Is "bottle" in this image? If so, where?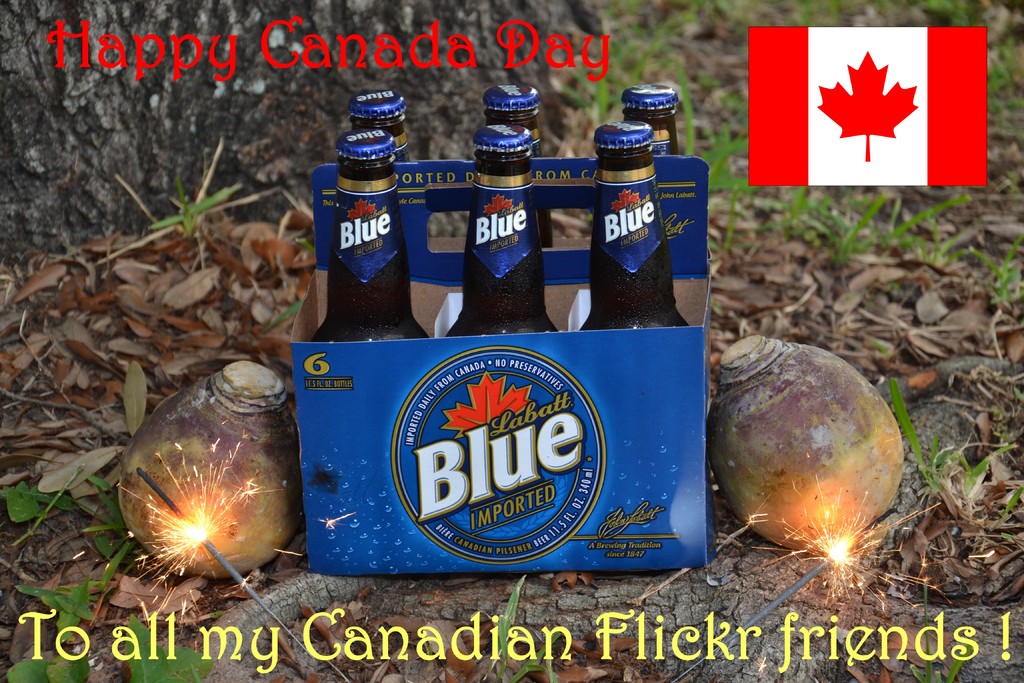
Yes, at 483,83,554,252.
